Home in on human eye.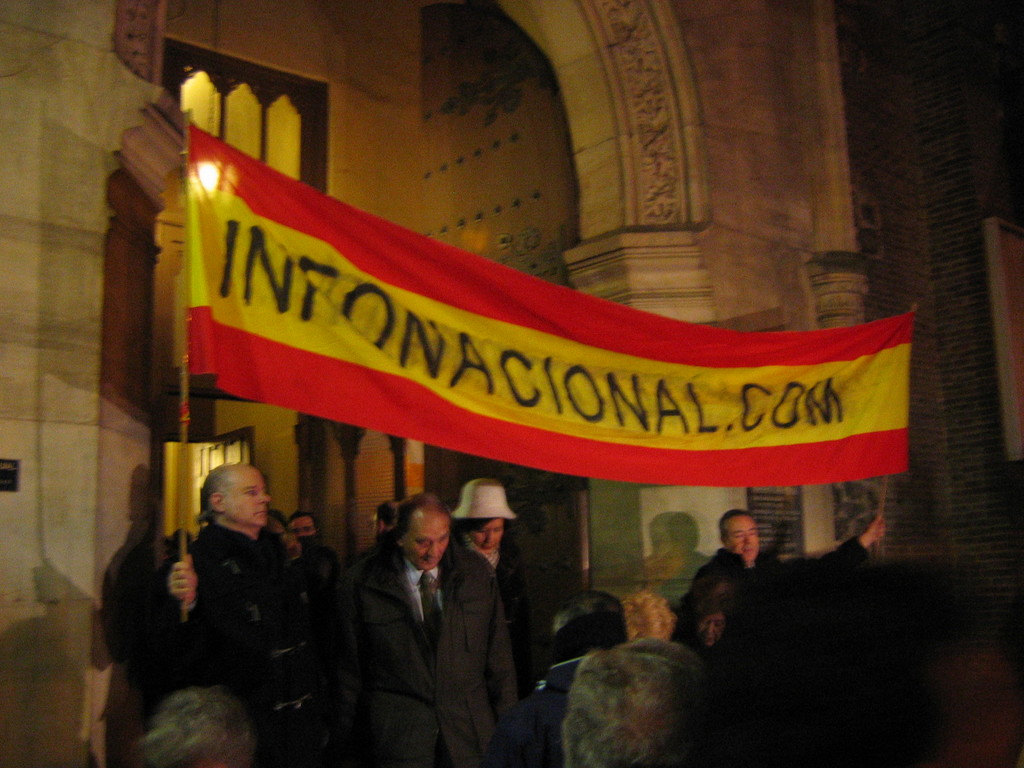
Homed in at <bbox>439, 533, 449, 542</bbox>.
